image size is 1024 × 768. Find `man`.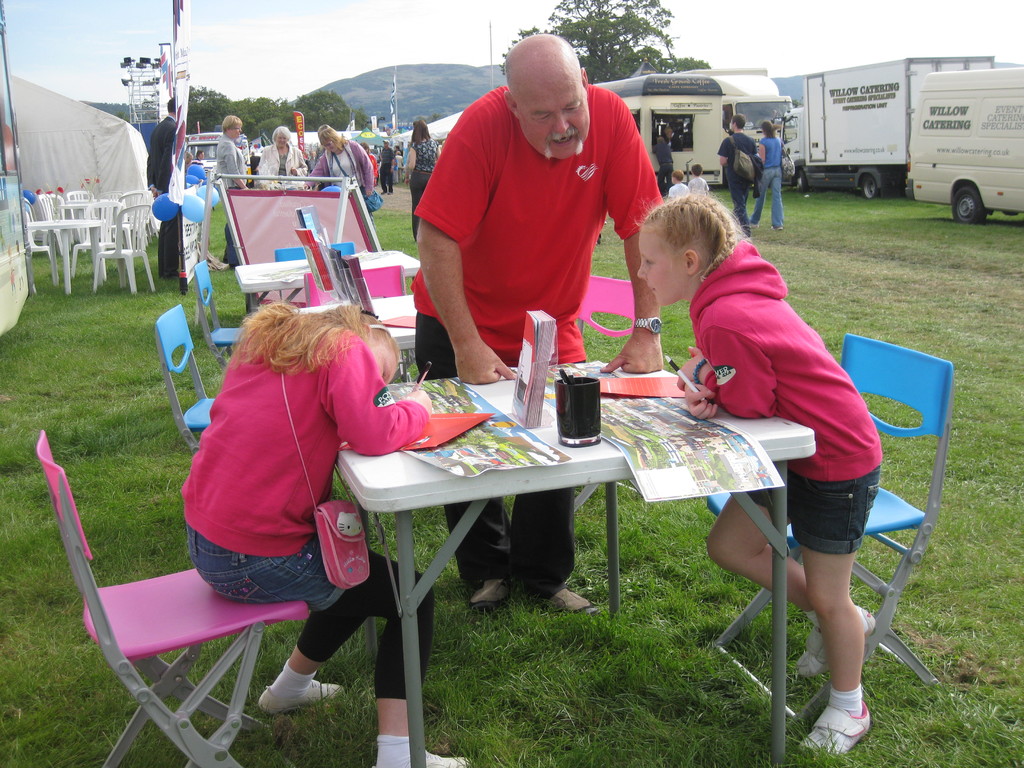
<region>378, 137, 396, 196</region>.
